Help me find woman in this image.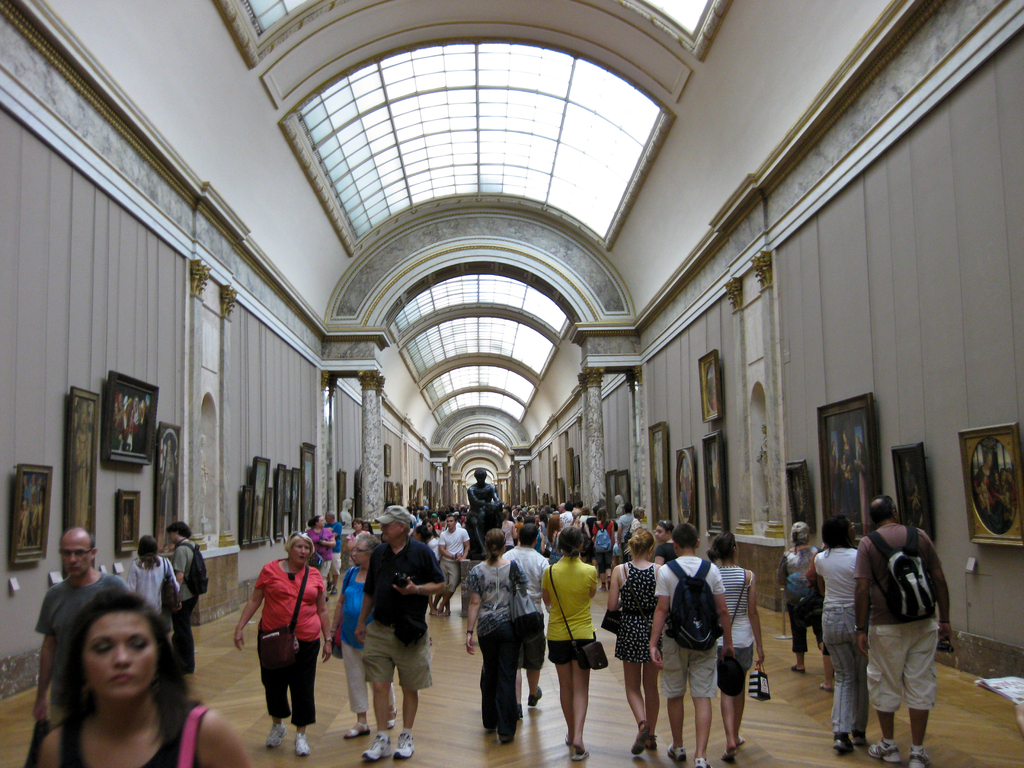
Found it: 129, 535, 179, 627.
